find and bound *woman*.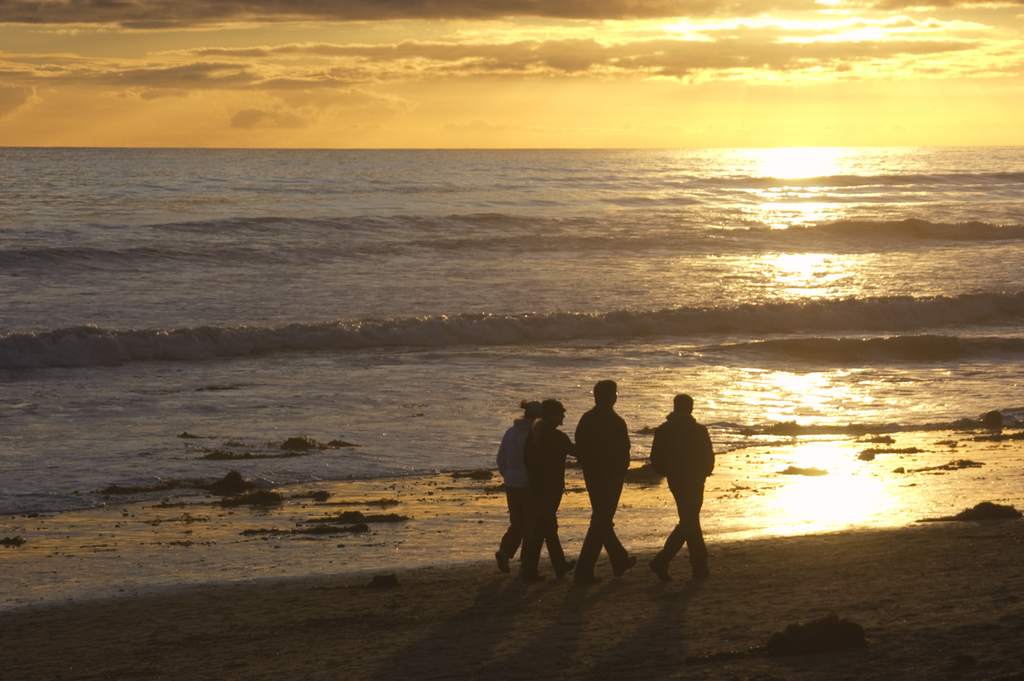
Bound: {"x1": 494, "y1": 397, "x2": 542, "y2": 577}.
